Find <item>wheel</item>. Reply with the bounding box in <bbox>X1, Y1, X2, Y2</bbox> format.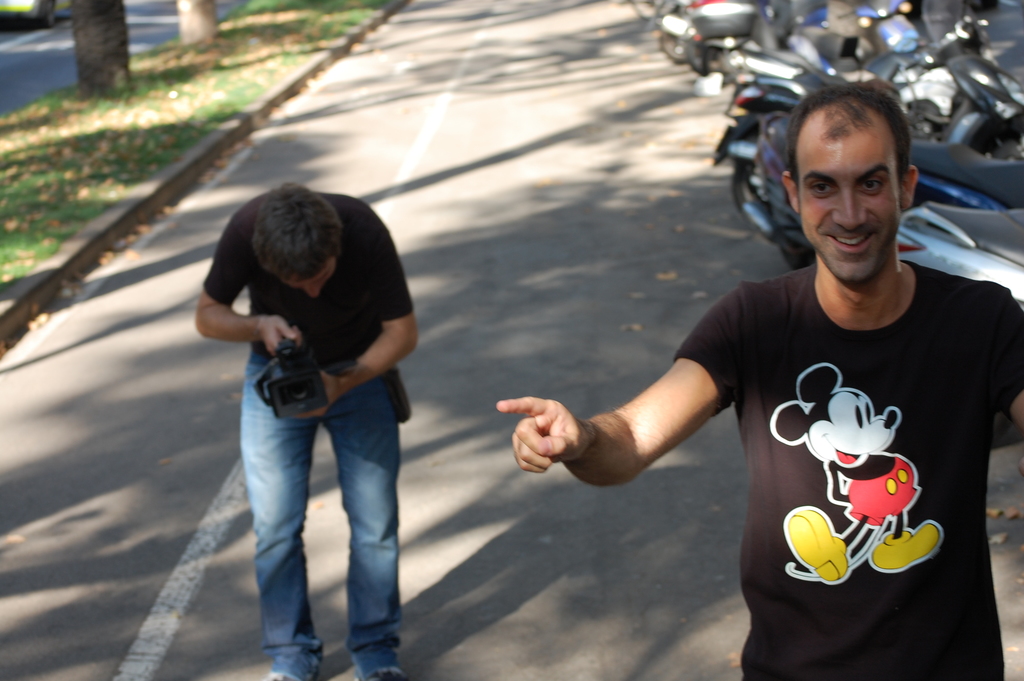
<bbox>902, 97, 942, 136</bbox>.
